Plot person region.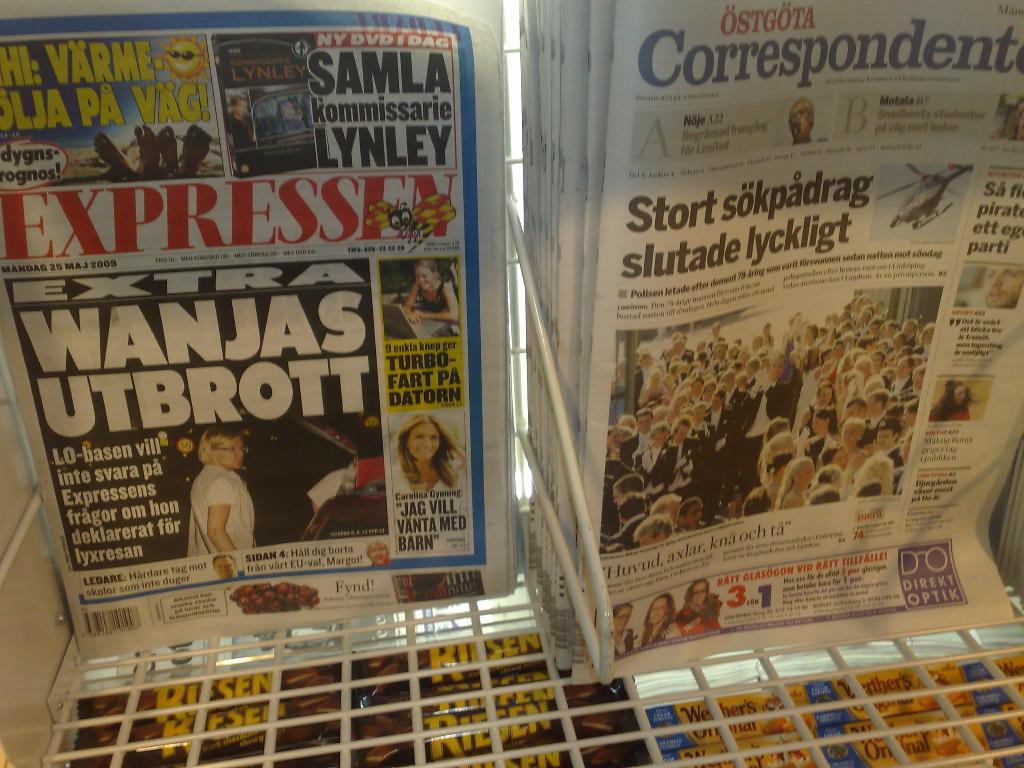
Plotted at bbox(177, 429, 244, 582).
